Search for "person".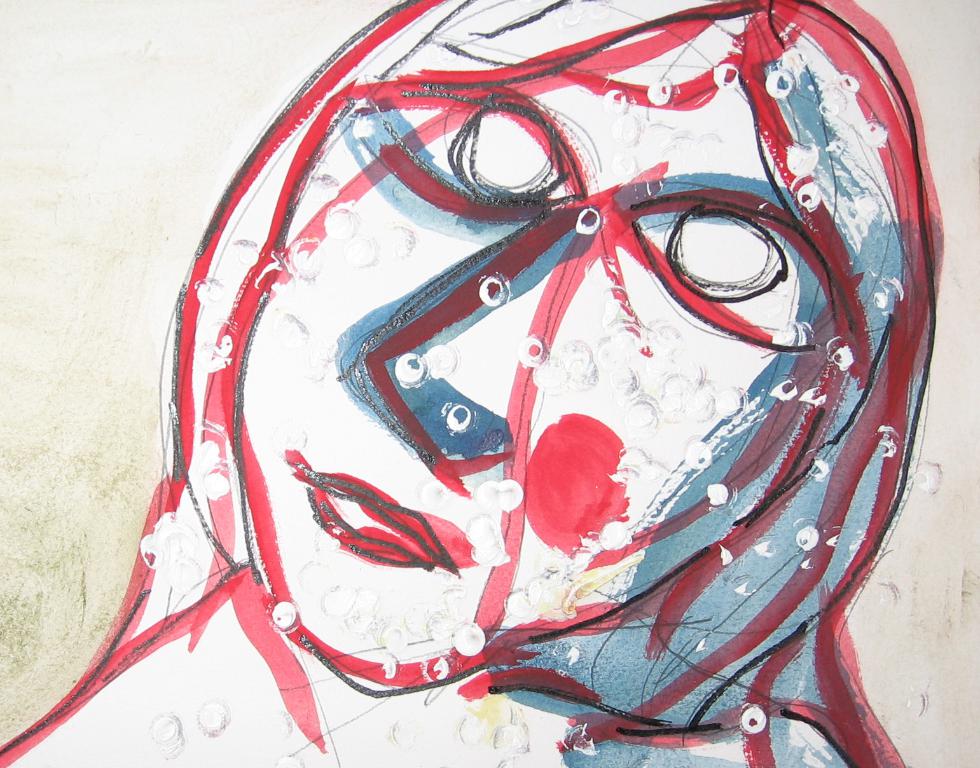
Found at (left=70, top=0, right=928, bottom=760).
